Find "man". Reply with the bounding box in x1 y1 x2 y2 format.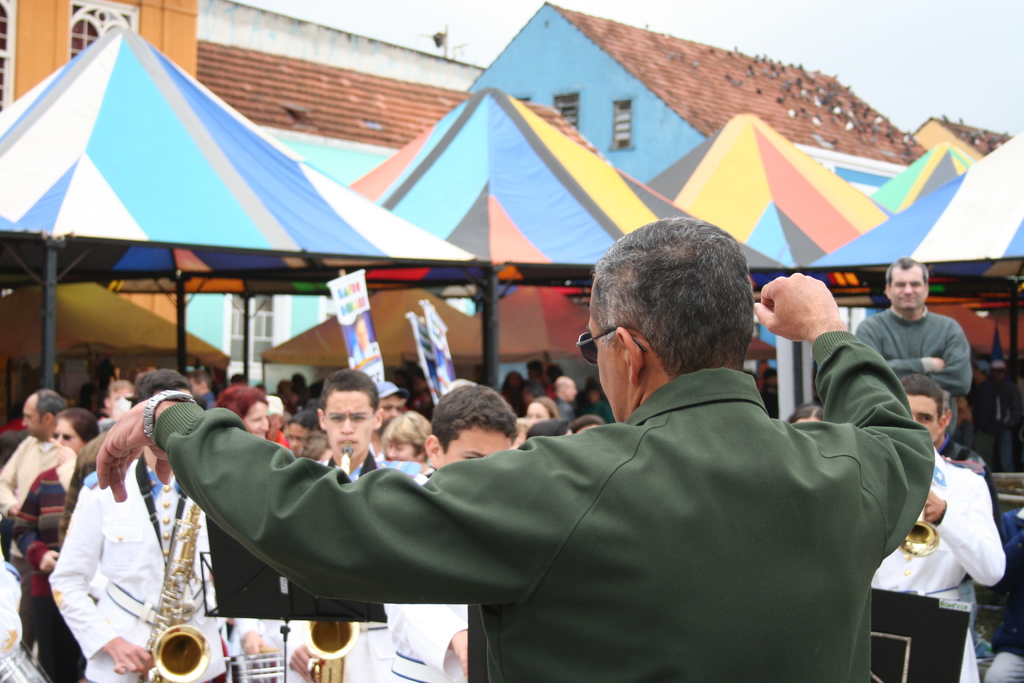
0 387 77 509.
